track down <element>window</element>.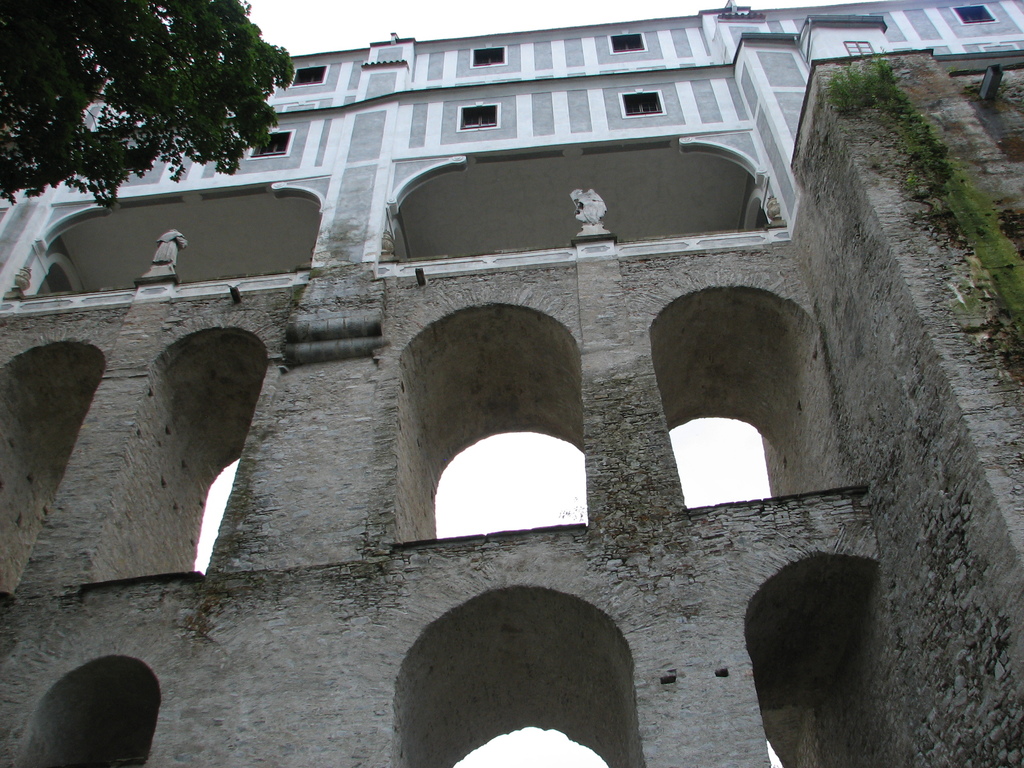
Tracked to 463:105:496:127.
